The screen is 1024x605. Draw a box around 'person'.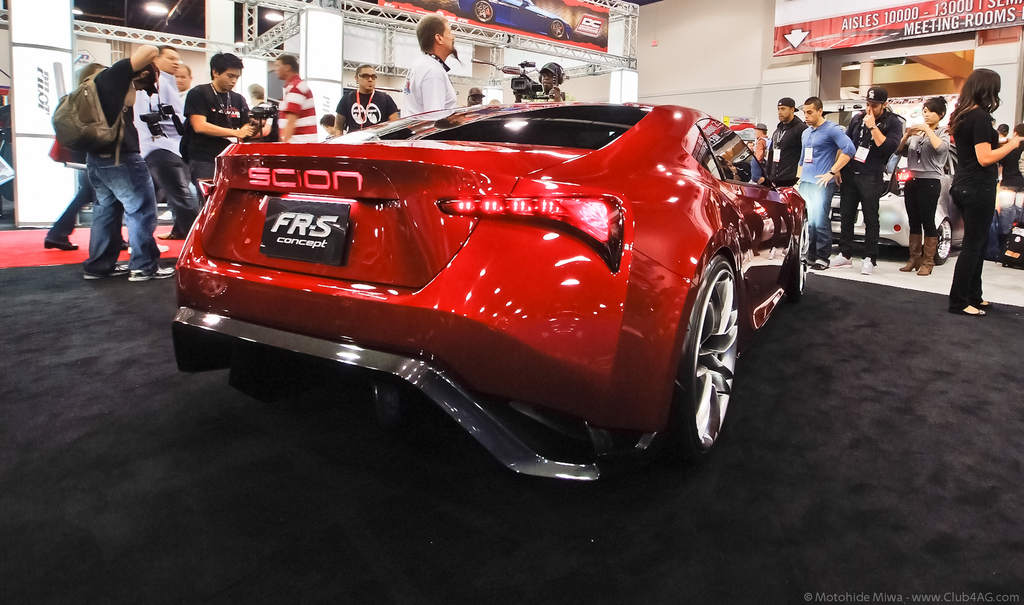
pyautogui.locateOnScreen(753, 127, 769, 168).
